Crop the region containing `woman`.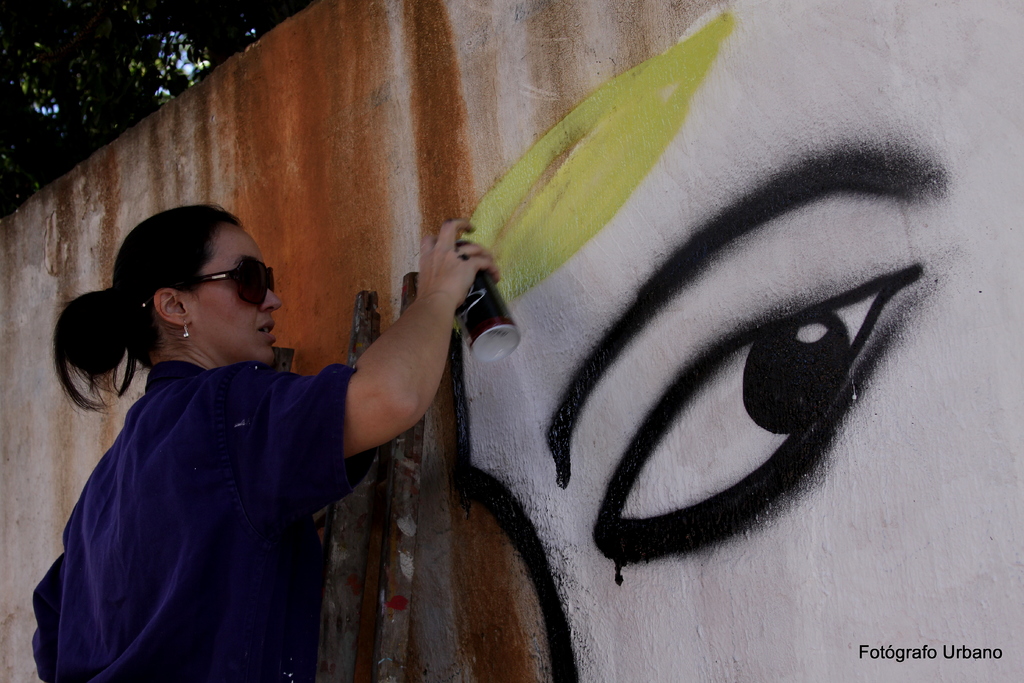
Crop region: region(52, 164, 505, 661).
